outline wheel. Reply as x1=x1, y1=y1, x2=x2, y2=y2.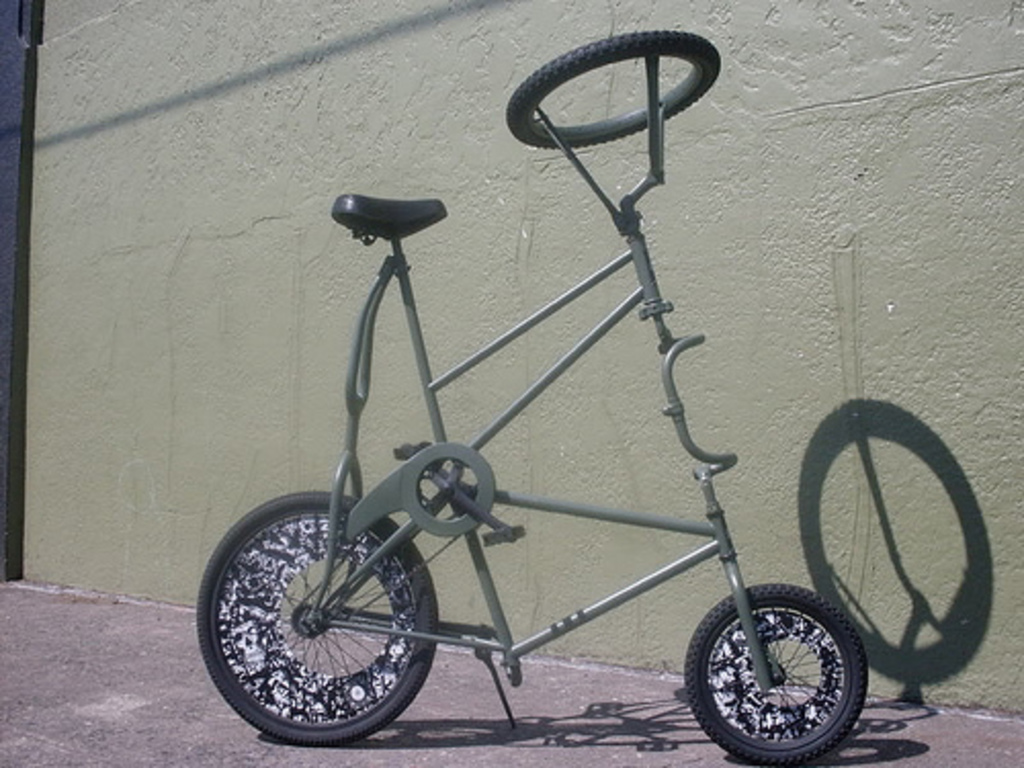
x1=506, y1=29, x2=723, y2=150.
